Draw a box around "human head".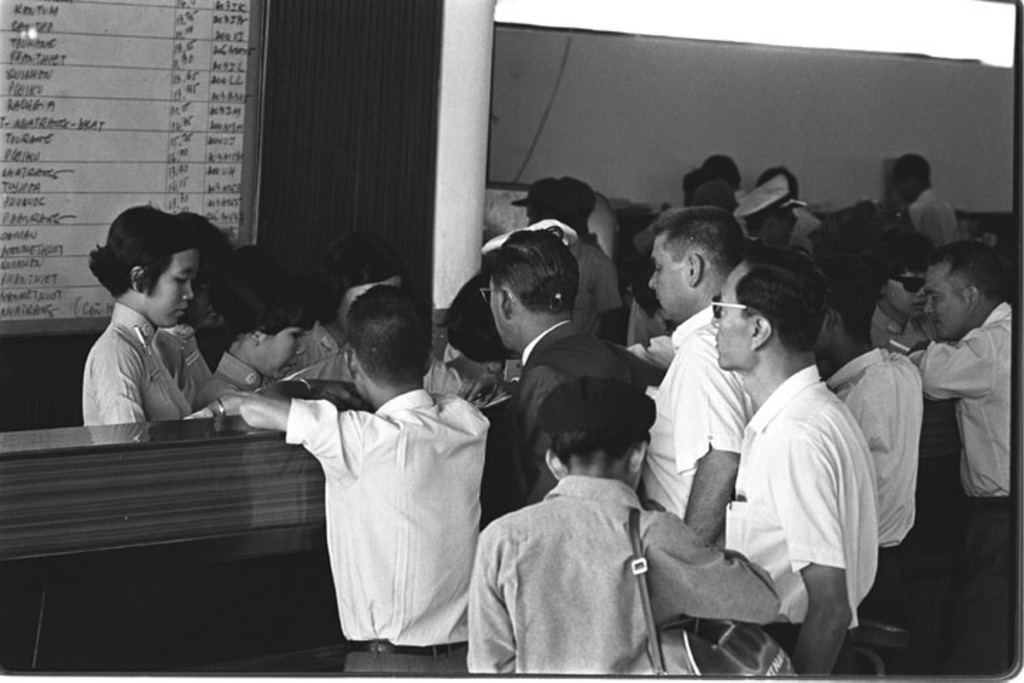
(left=102, top=201, right=202, bottom=324).
